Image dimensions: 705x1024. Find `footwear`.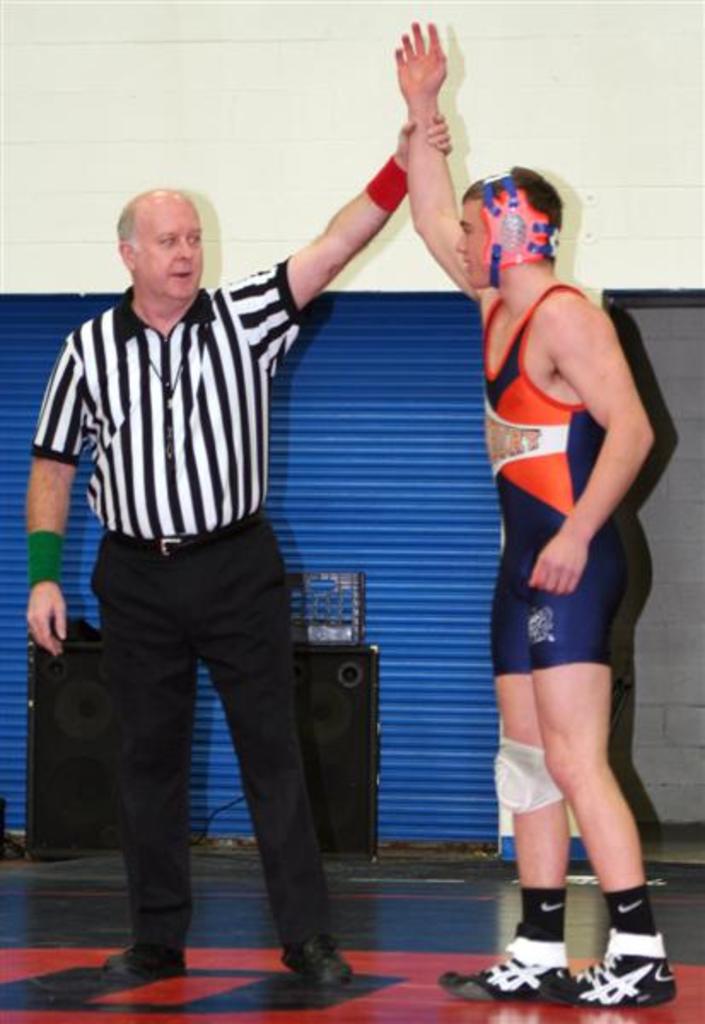
<bbox>31, 940, 193, 993</bbox>.
